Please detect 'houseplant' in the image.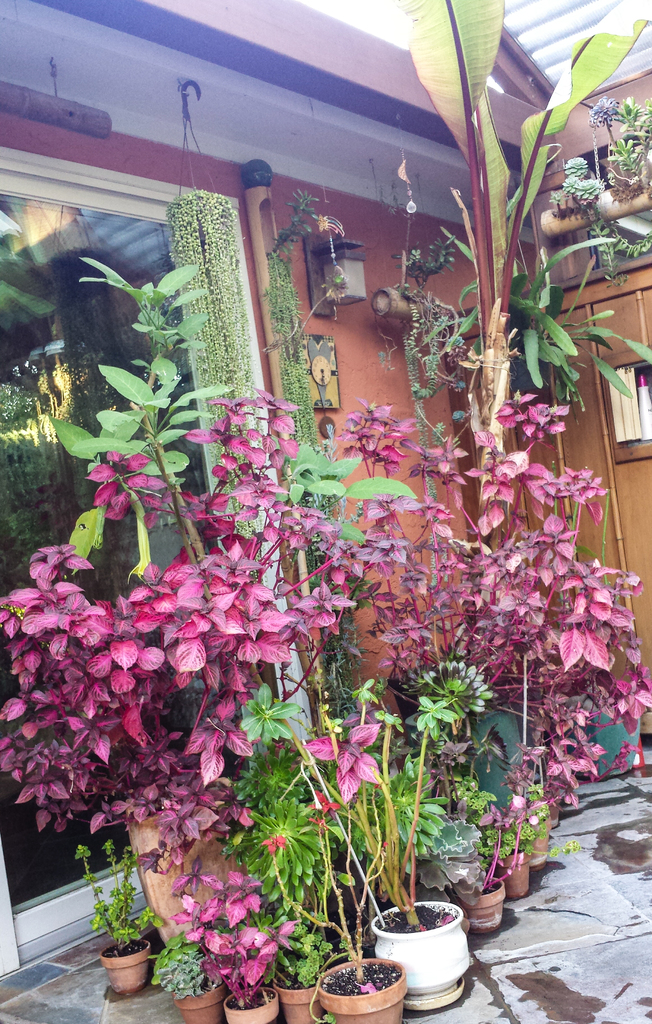
(x1=386, y1=653, x2=498, y2=927).
